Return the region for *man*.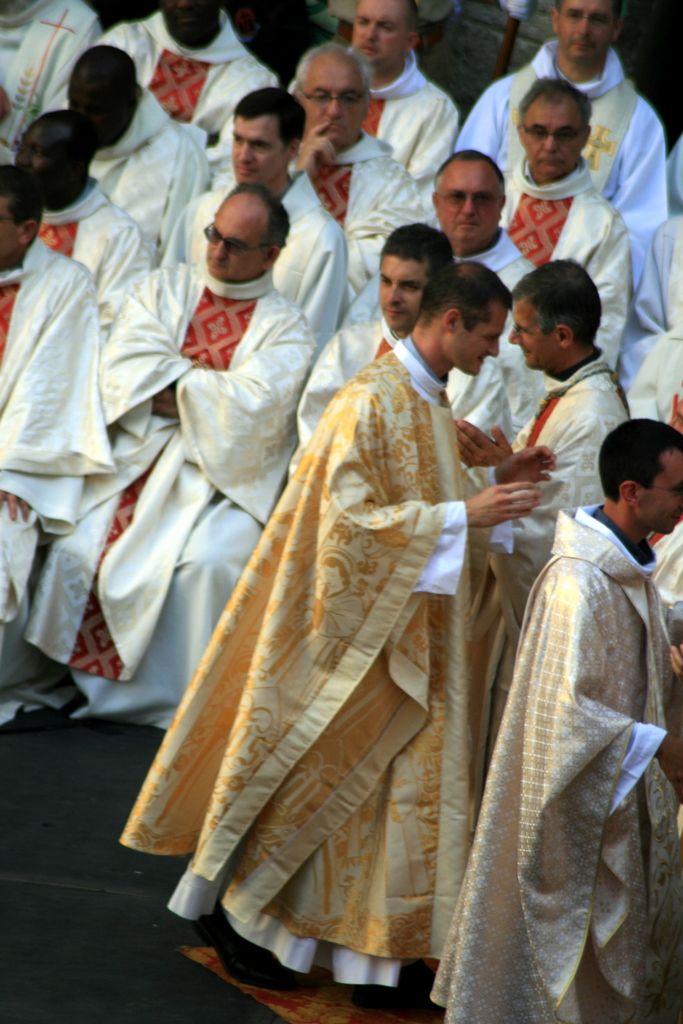
rect(457, 250, 623, 557).
